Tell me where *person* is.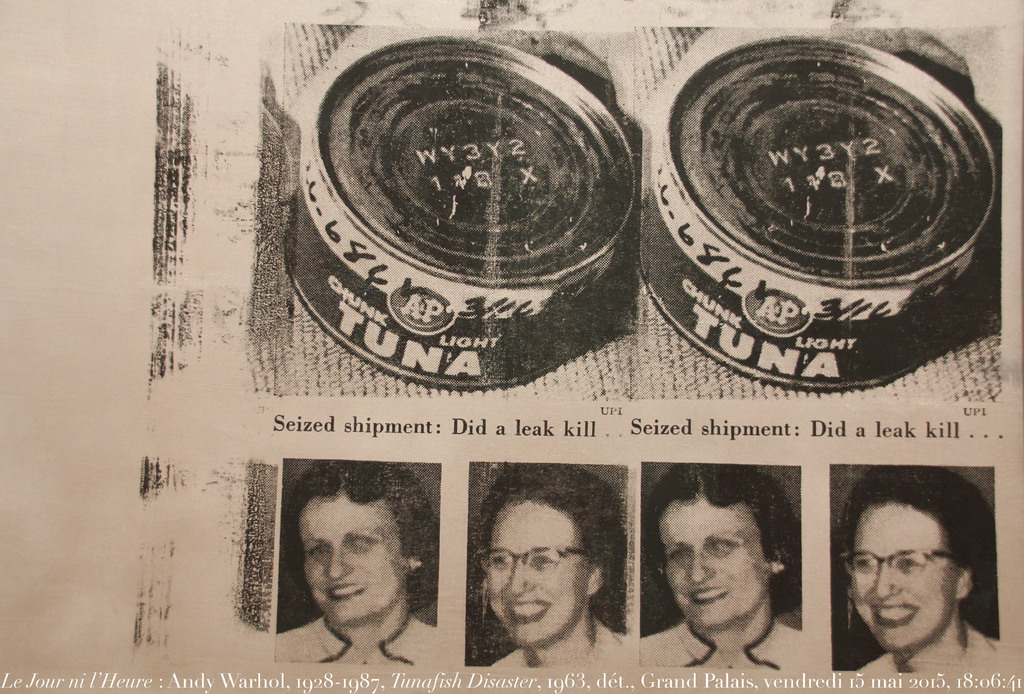
*person* is at bbox(270, 482, 435, 677).
